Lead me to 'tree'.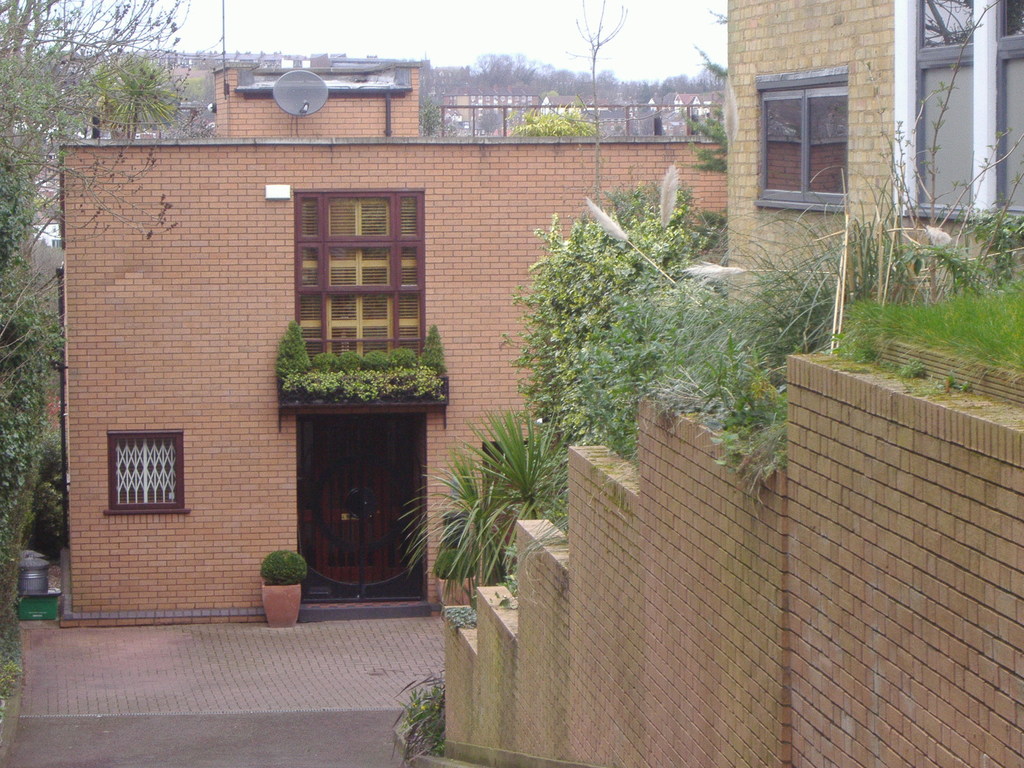
Lead to <box>0,0,202,600</box>.
